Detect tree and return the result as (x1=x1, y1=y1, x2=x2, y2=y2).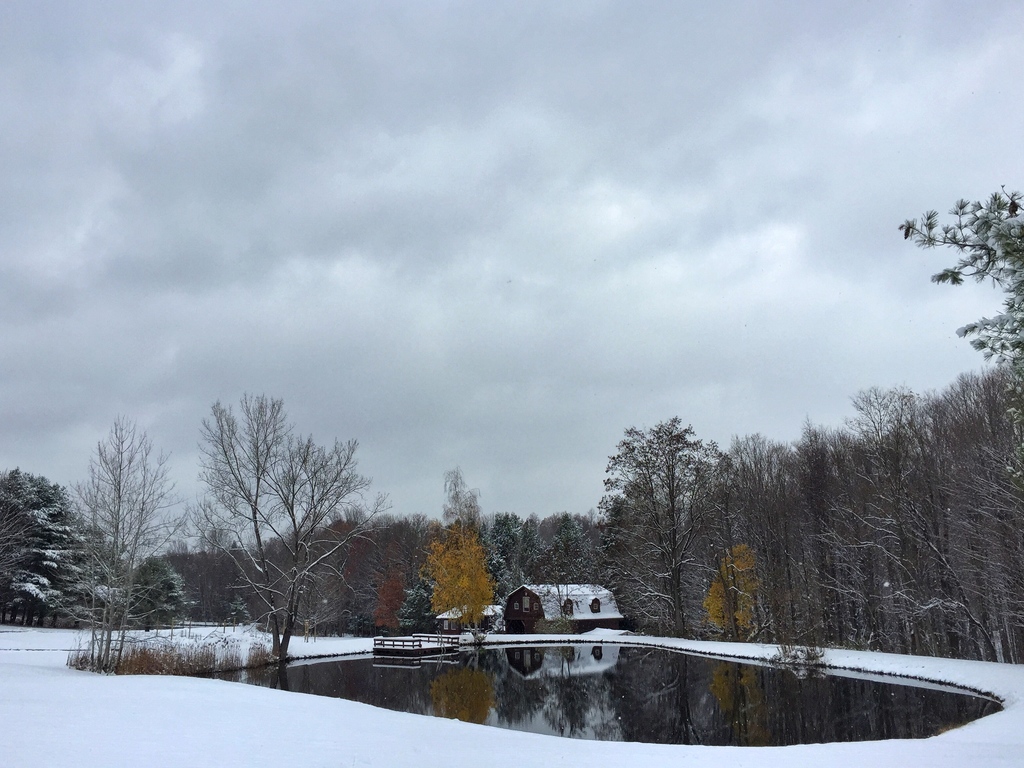
(x1=702, y1=542, x2=758, y2=646).
